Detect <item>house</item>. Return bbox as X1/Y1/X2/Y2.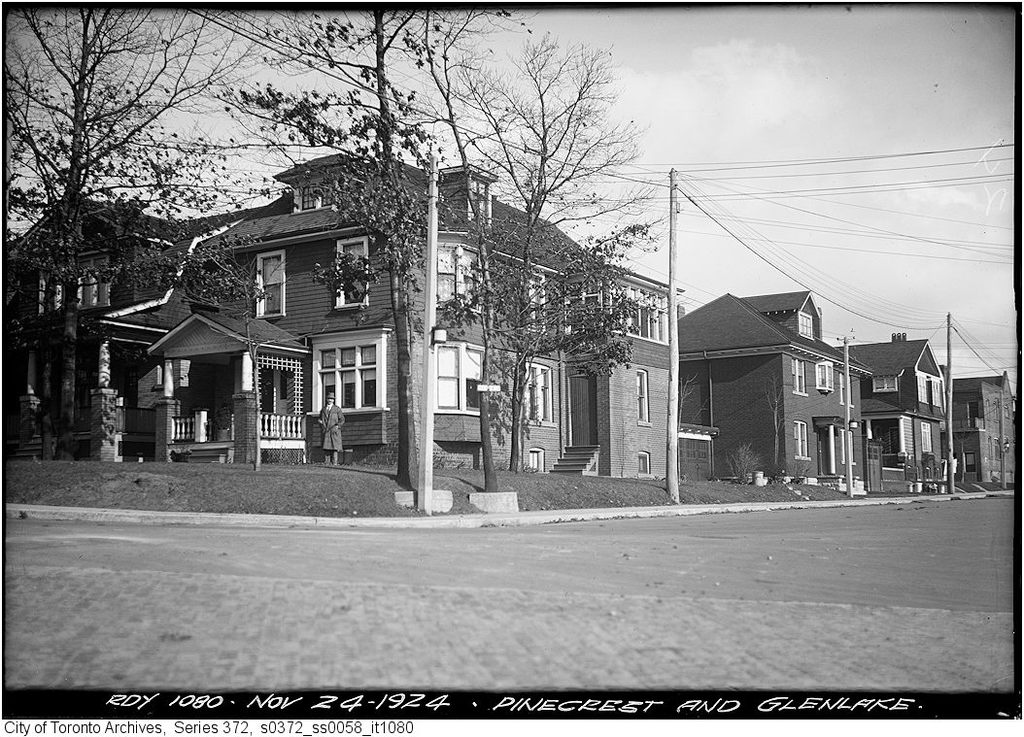
672/283/869/501.
